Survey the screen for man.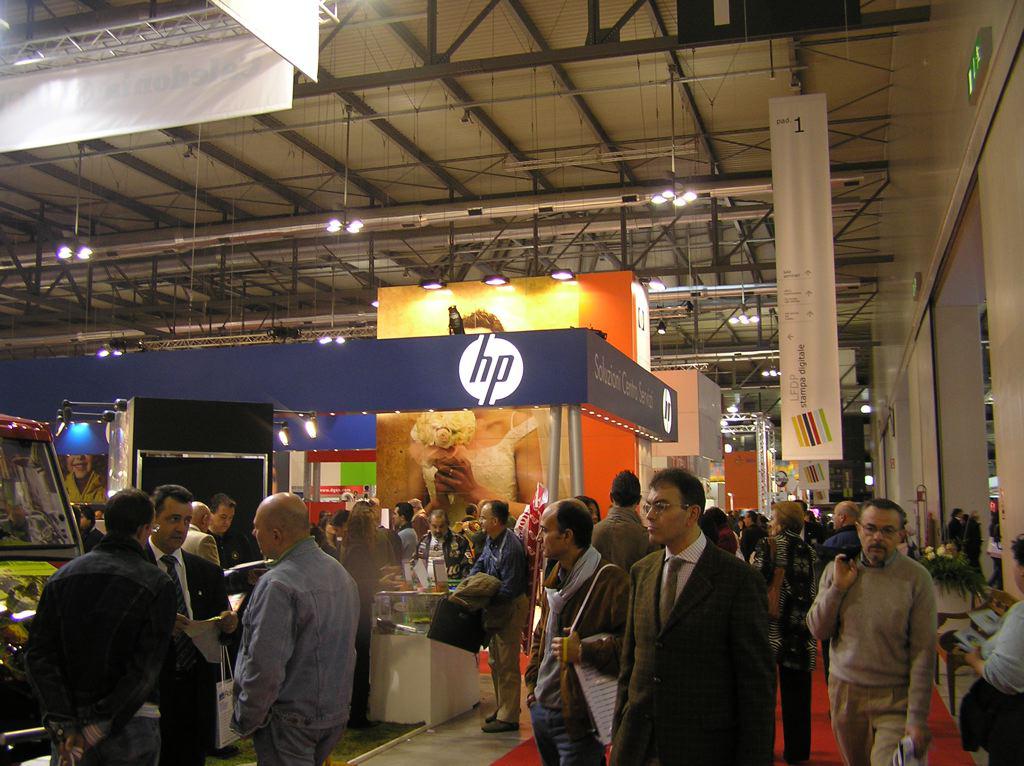
Survey found: [left=185, top=504, right=223, bottom=559].
